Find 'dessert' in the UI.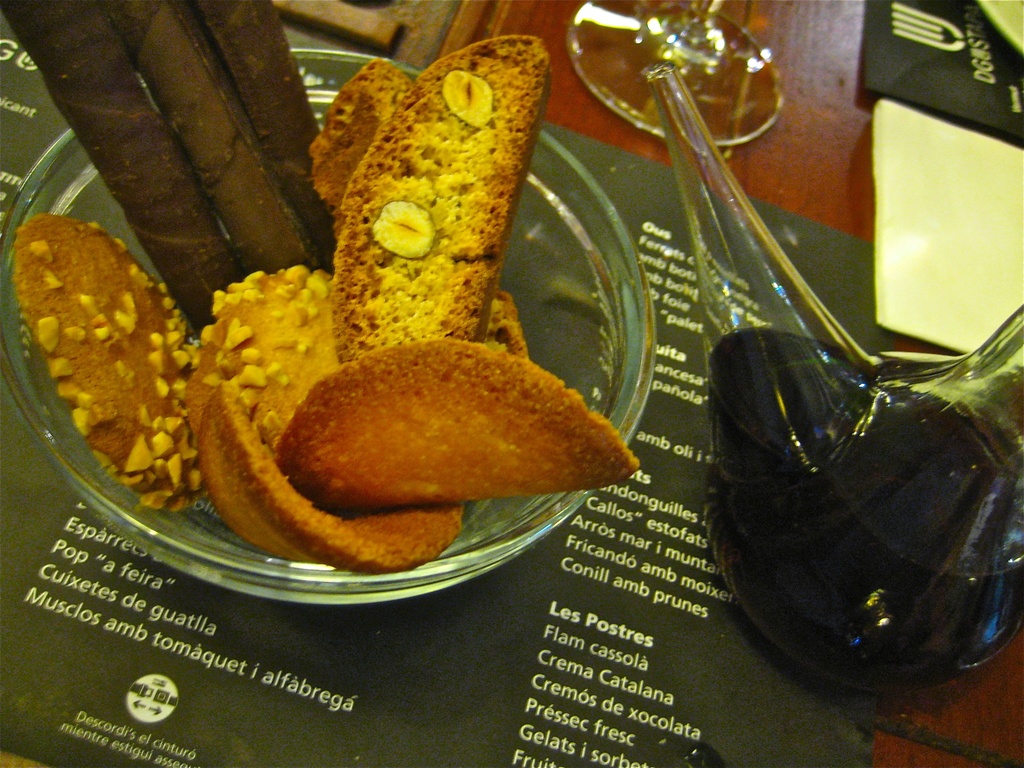
UI element at 330,29,542,358.
